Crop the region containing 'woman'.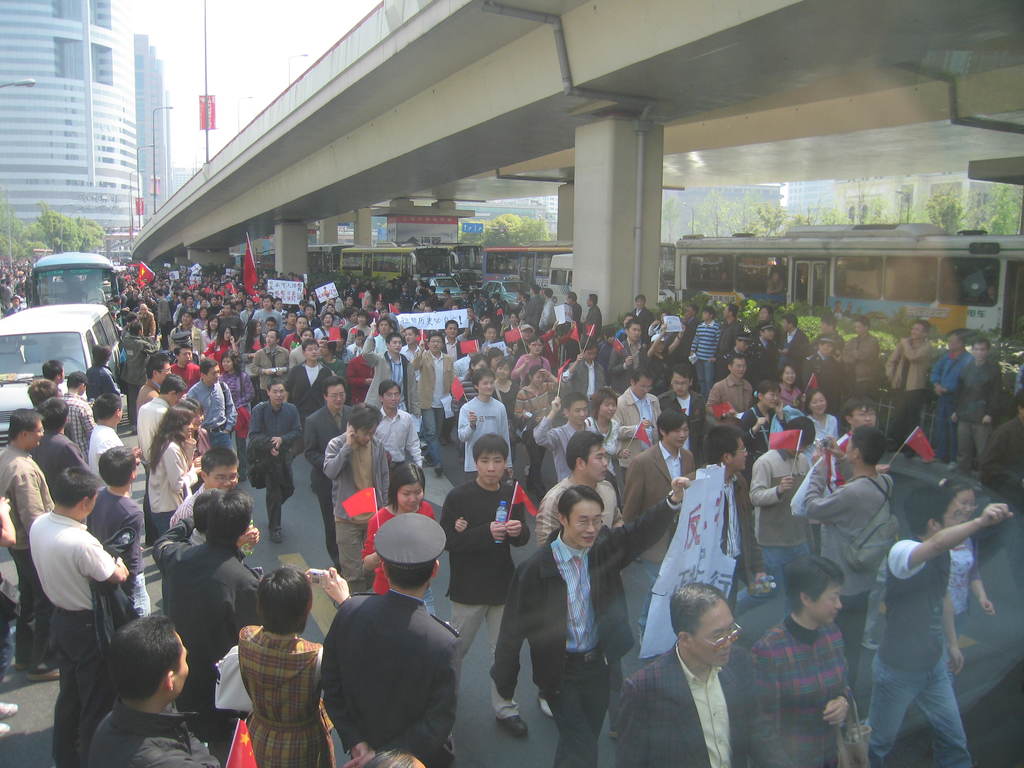
Crop region: (203,321,225,346).
